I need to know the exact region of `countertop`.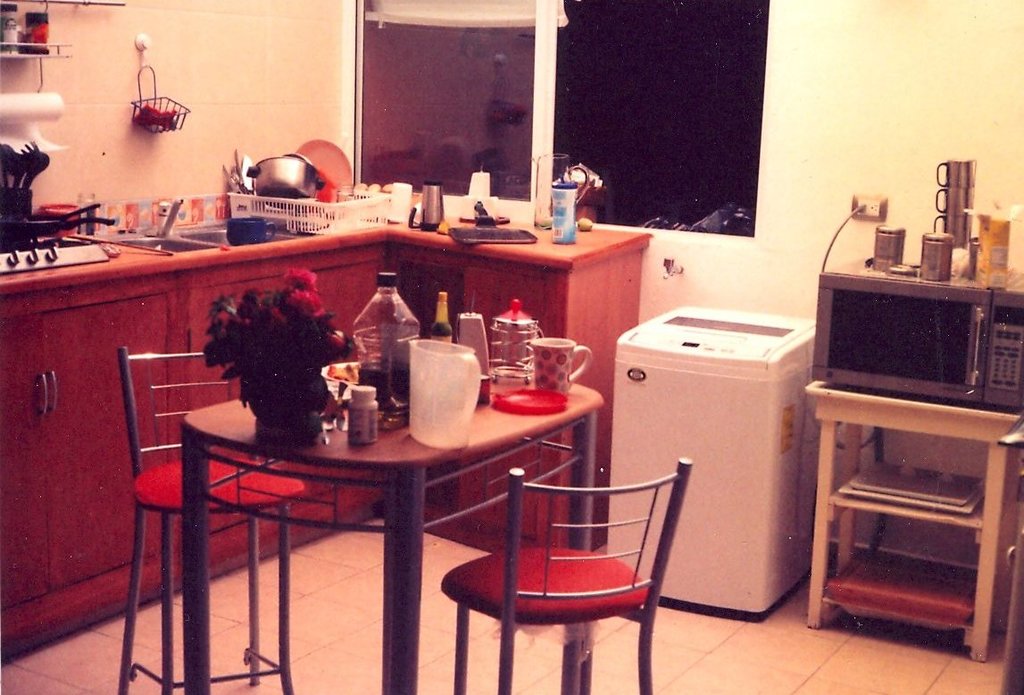
Region: (x1=1, y1=205, x2=657, y2=550).
